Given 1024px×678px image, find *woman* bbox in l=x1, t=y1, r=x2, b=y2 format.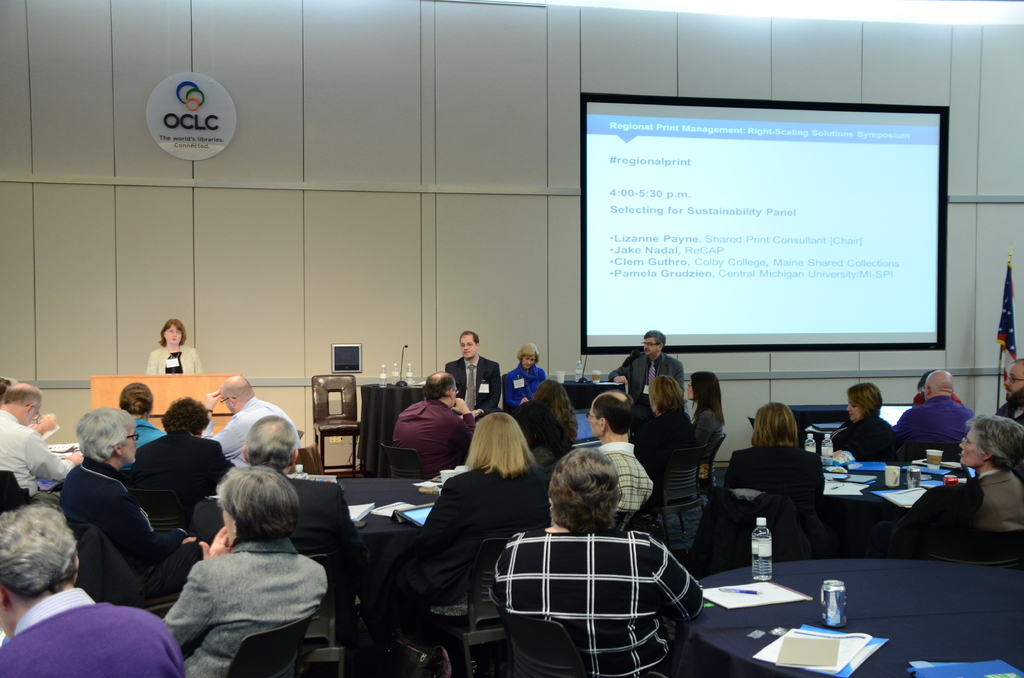
l=513, t=380, r=577, b=461.
